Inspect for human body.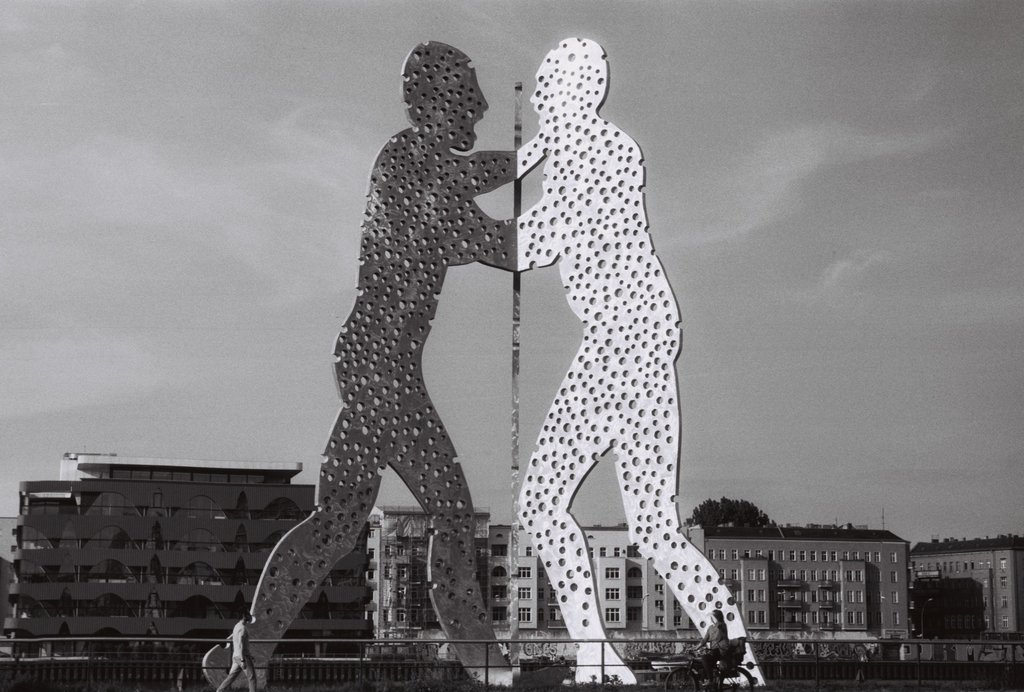
Inspection: 218, 612, 260, 691.
